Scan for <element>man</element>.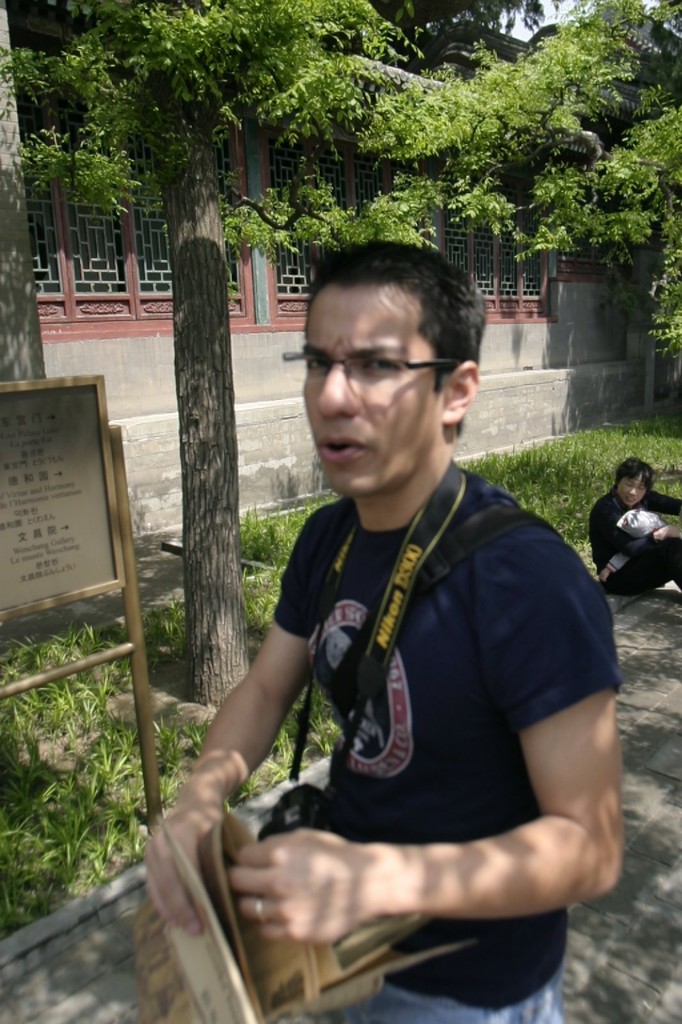
Scan result: x1=166, y1=229, x2=624, y2=1023.
